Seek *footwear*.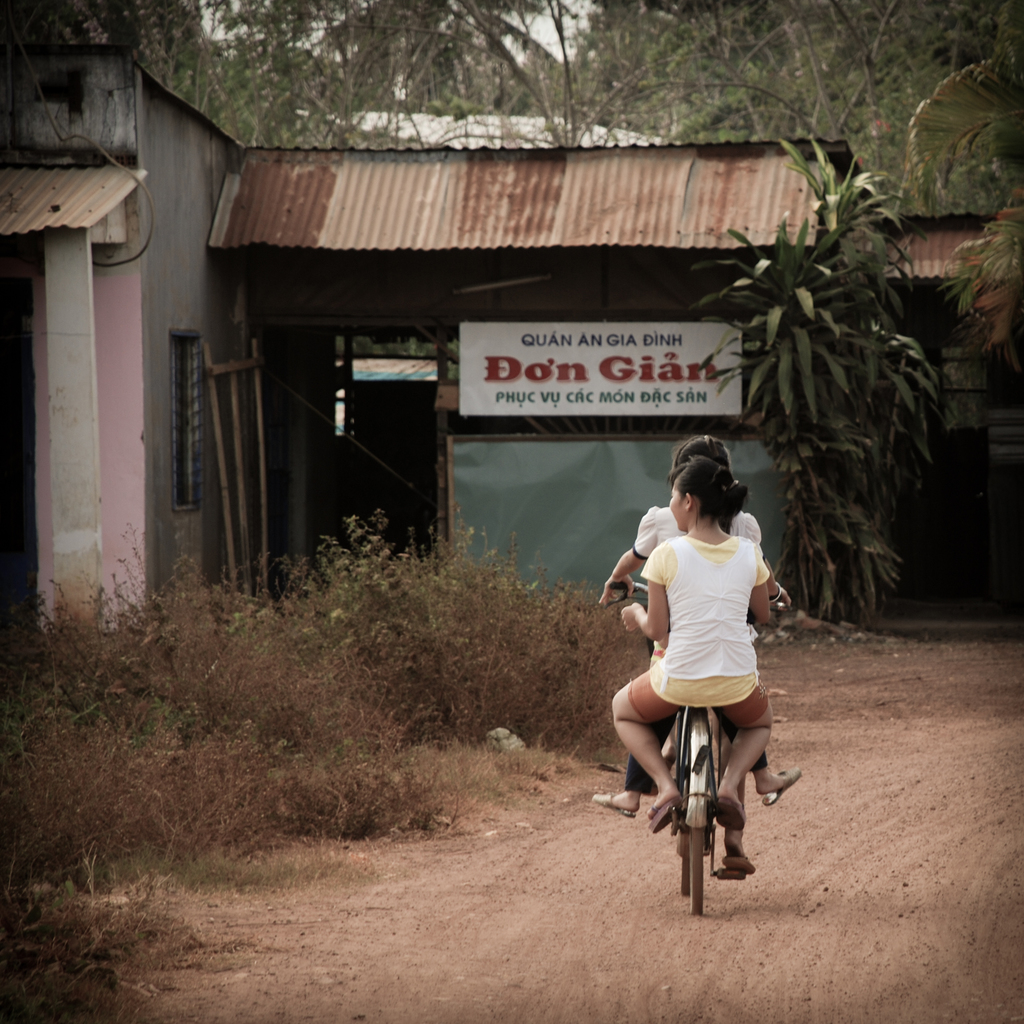
712, 793, 745, 838.
